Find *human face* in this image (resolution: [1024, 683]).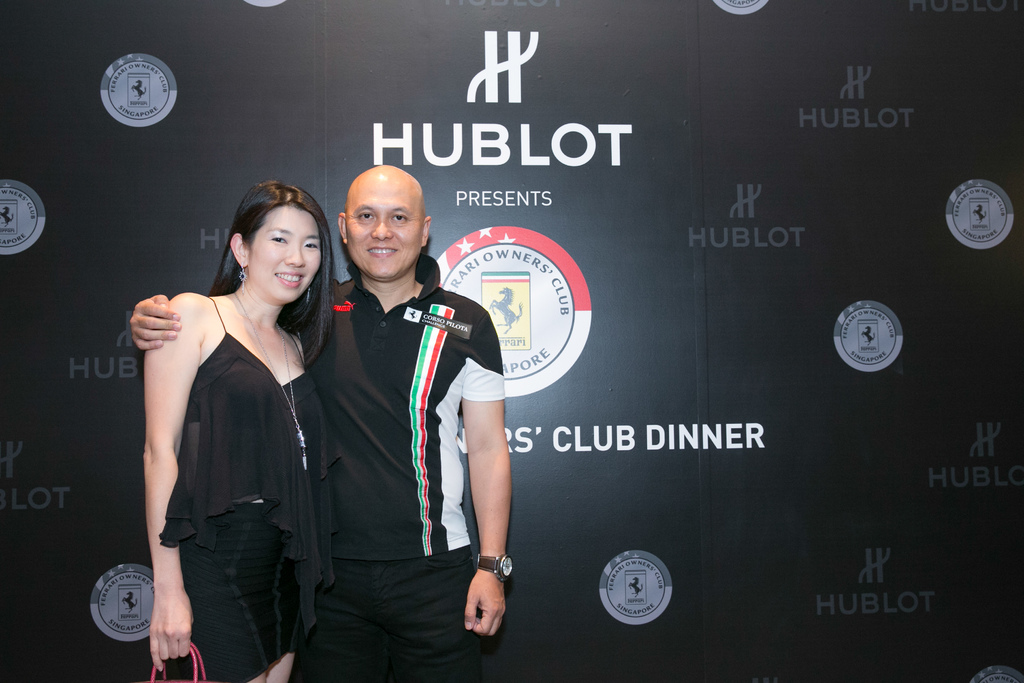
347 181 423 280.
